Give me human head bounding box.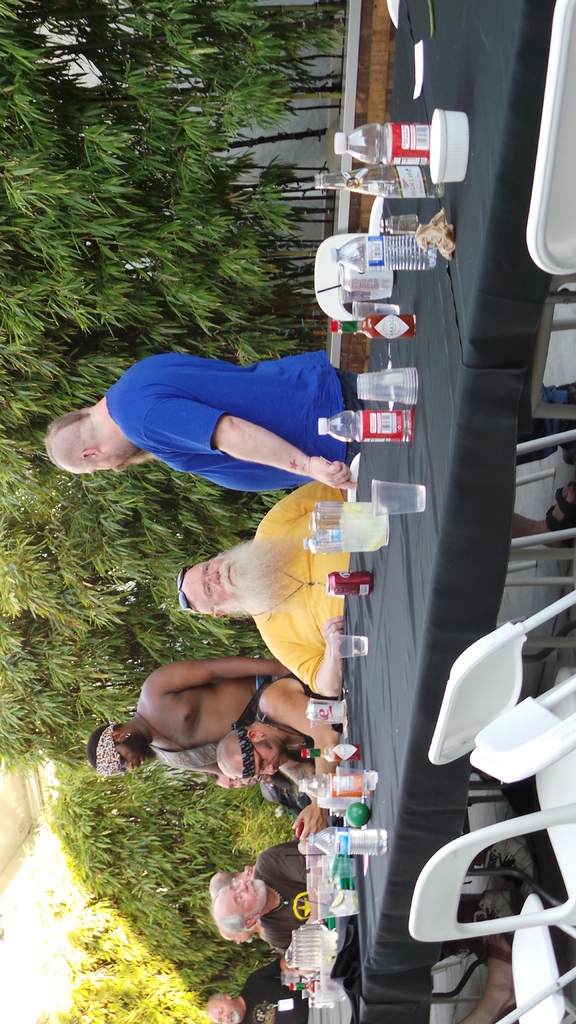
detection(202, 876, 278, 940).
